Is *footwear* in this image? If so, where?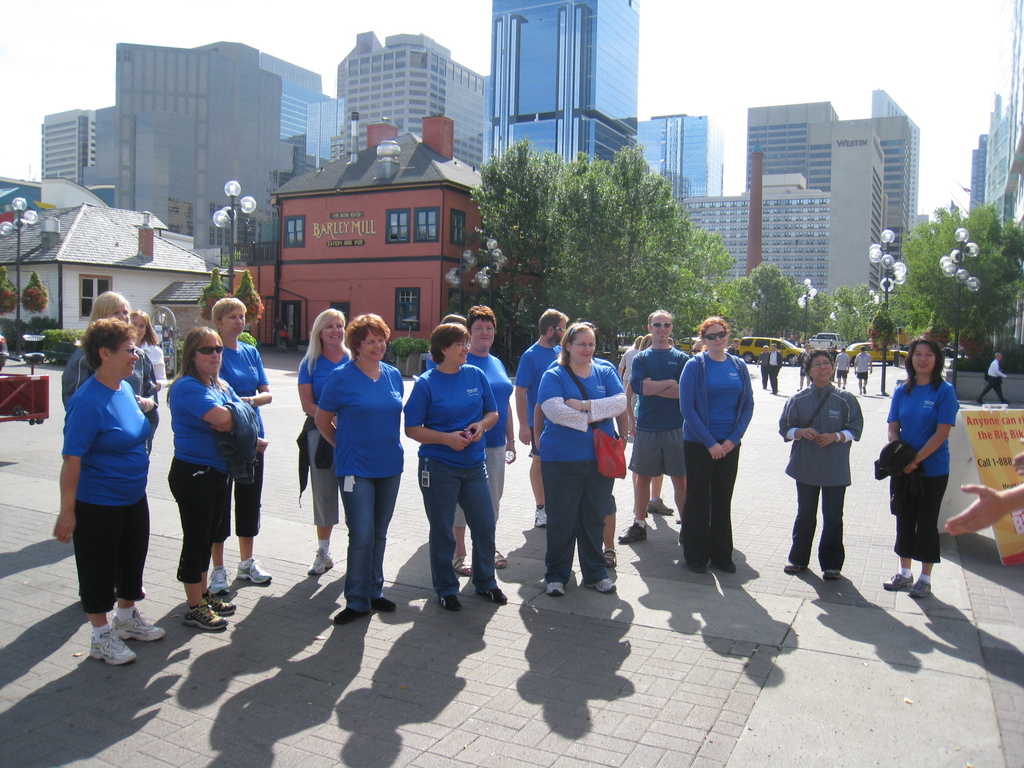
Yes, at box(442, 593, 459, 610).
